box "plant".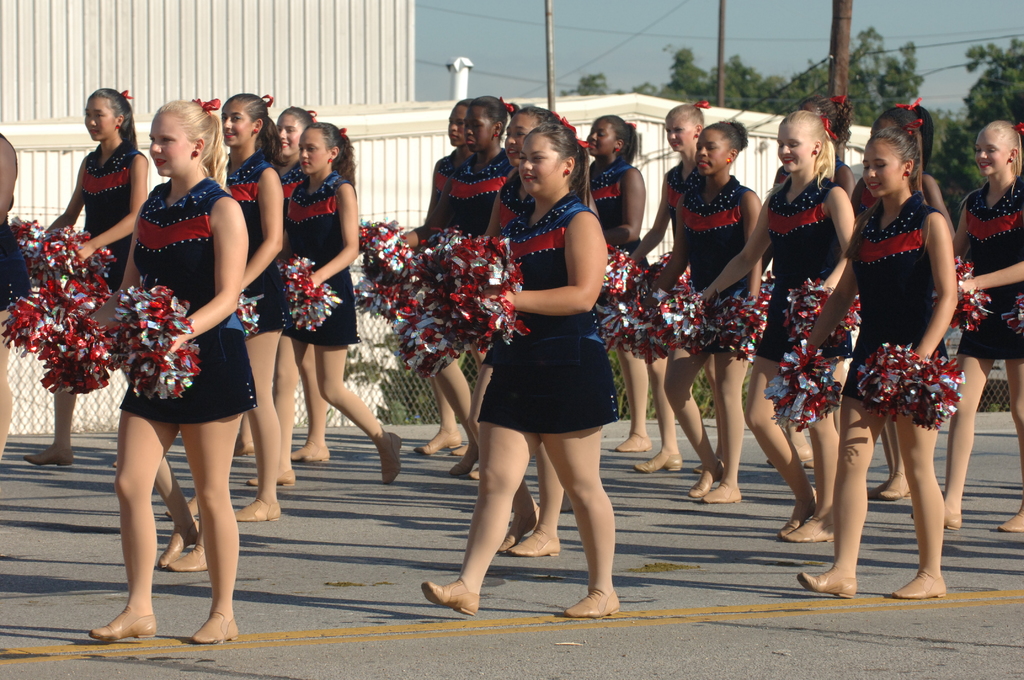
[17,201,125,452].
